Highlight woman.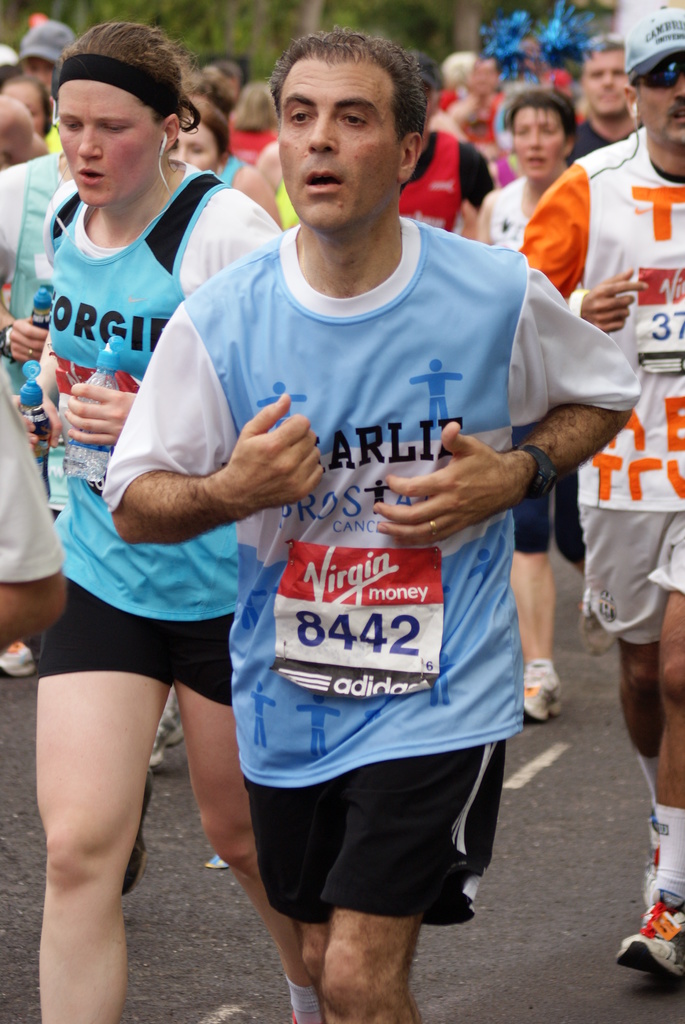
Highlighted region: <region>471, 87, 624, 735</region>.
